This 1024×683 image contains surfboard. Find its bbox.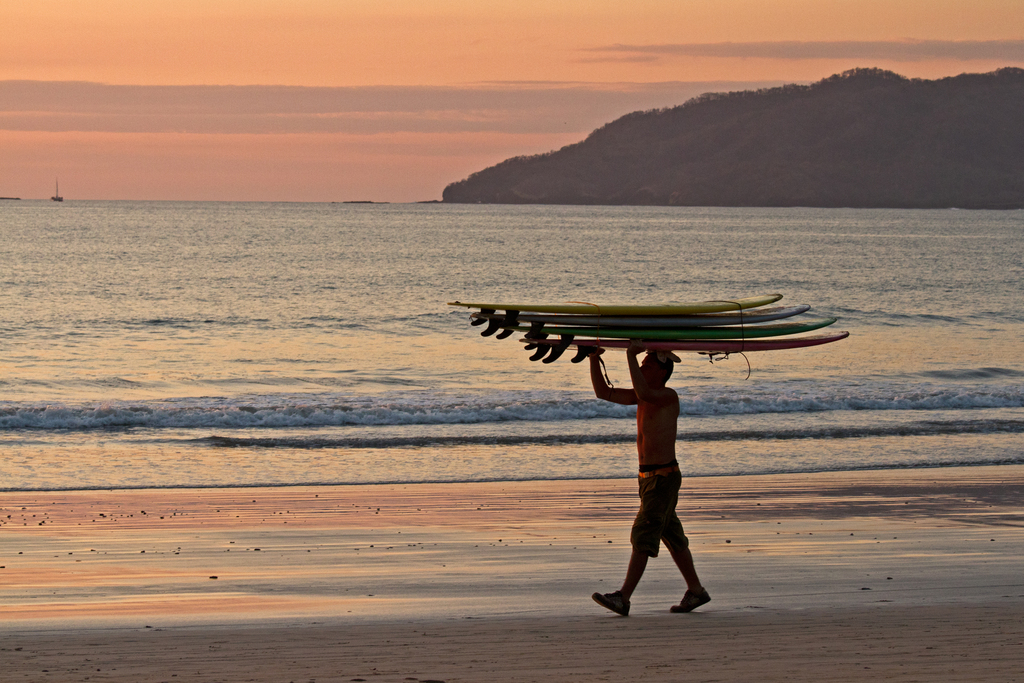
select_region(479, 308, 806, 344).
